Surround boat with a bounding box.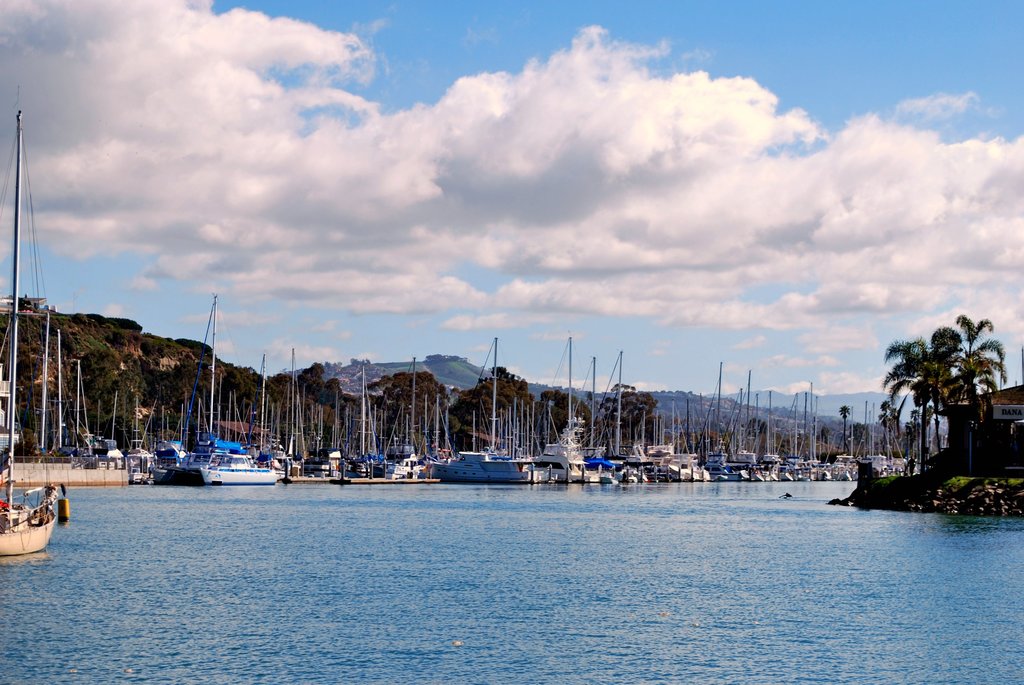
box(0, 89, 69, 559).
